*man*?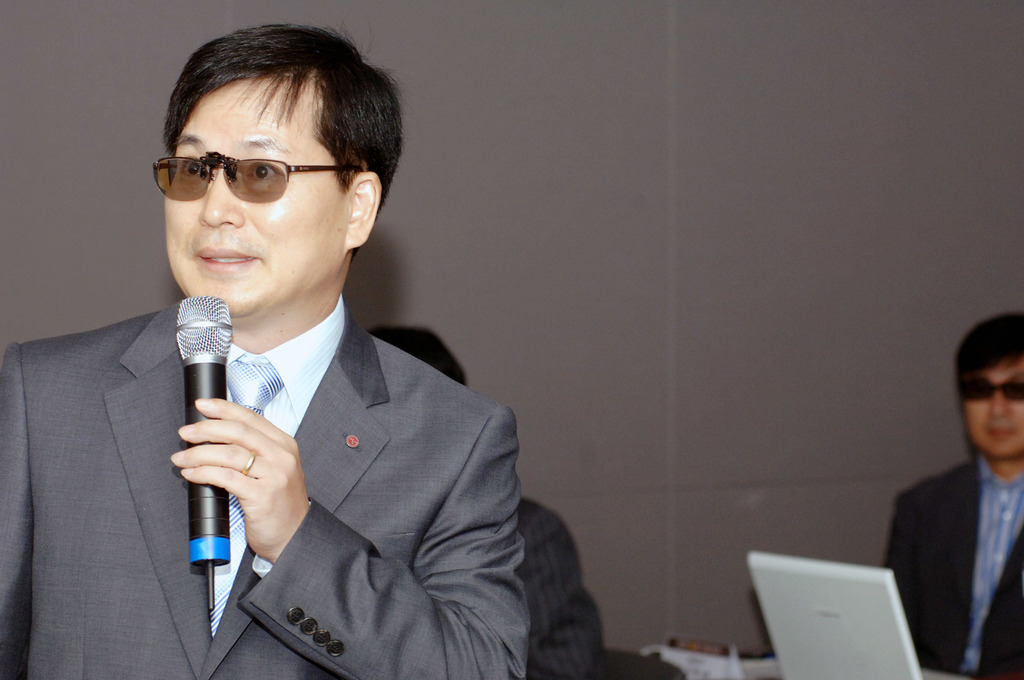
360,317,609,677
